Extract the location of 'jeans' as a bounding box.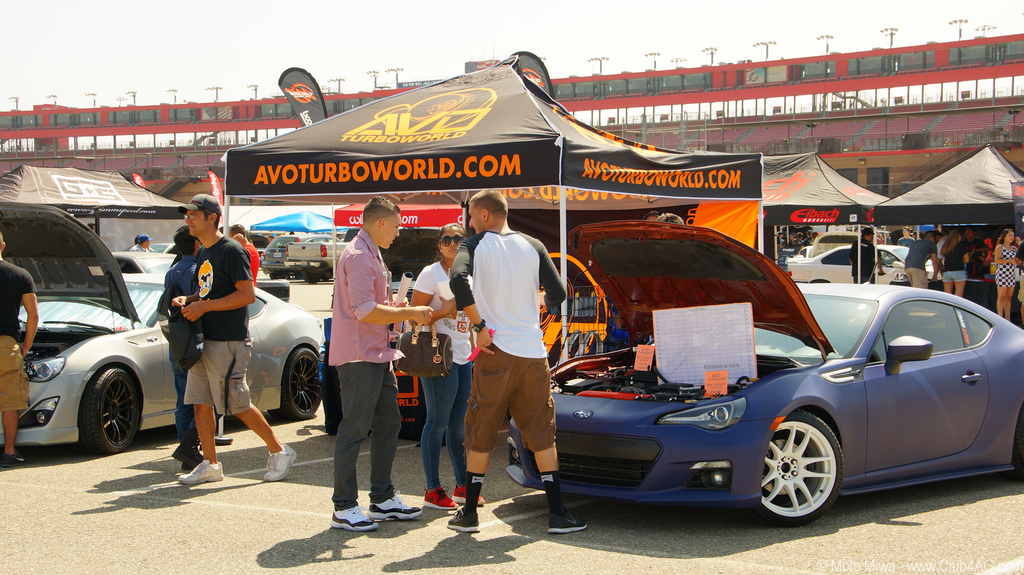
bbox(168, 335, 216, 475).
